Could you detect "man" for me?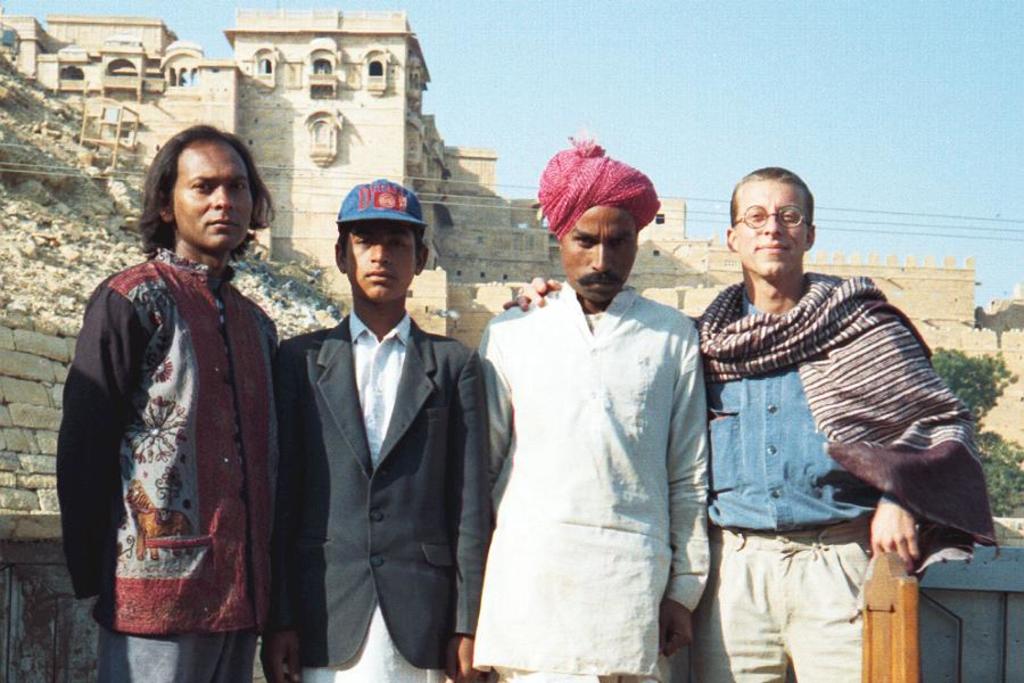
Detection result: rect(57, 125, 279, 682).
